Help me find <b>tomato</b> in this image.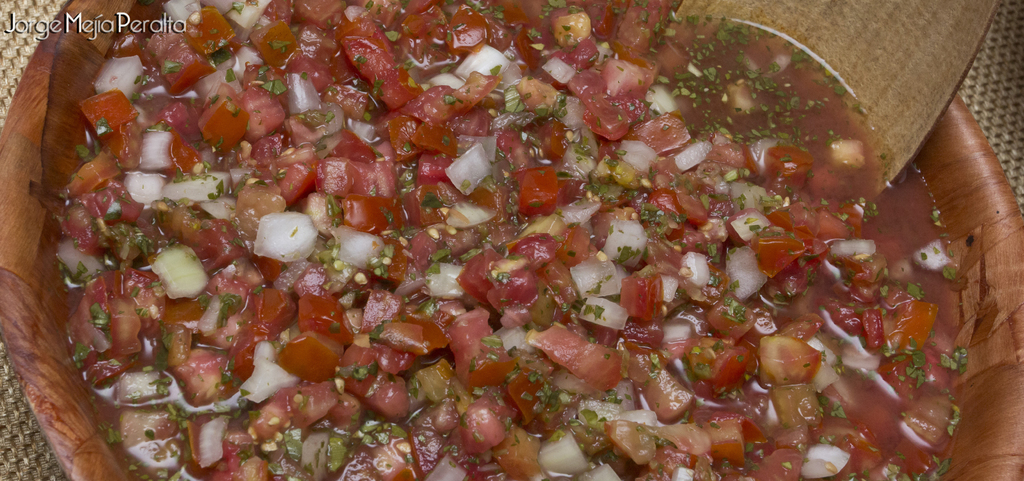
Found it: [335,19,408,106].
